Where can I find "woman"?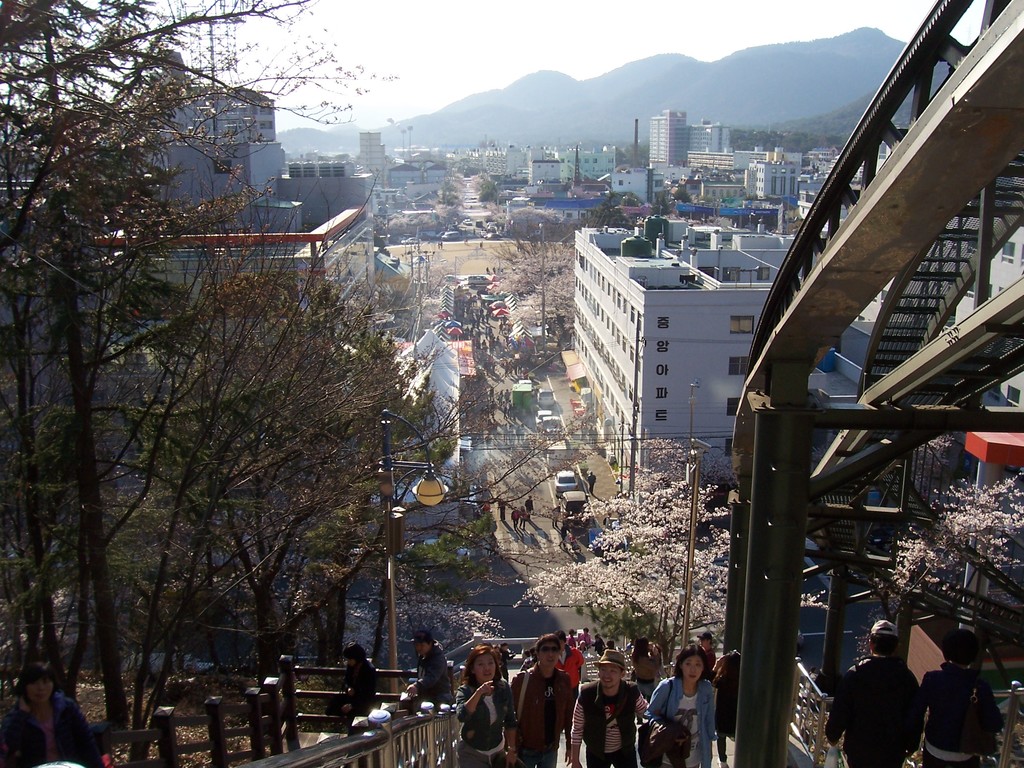
You can find it at (left=341, top=640, right=381, bottom=725).
